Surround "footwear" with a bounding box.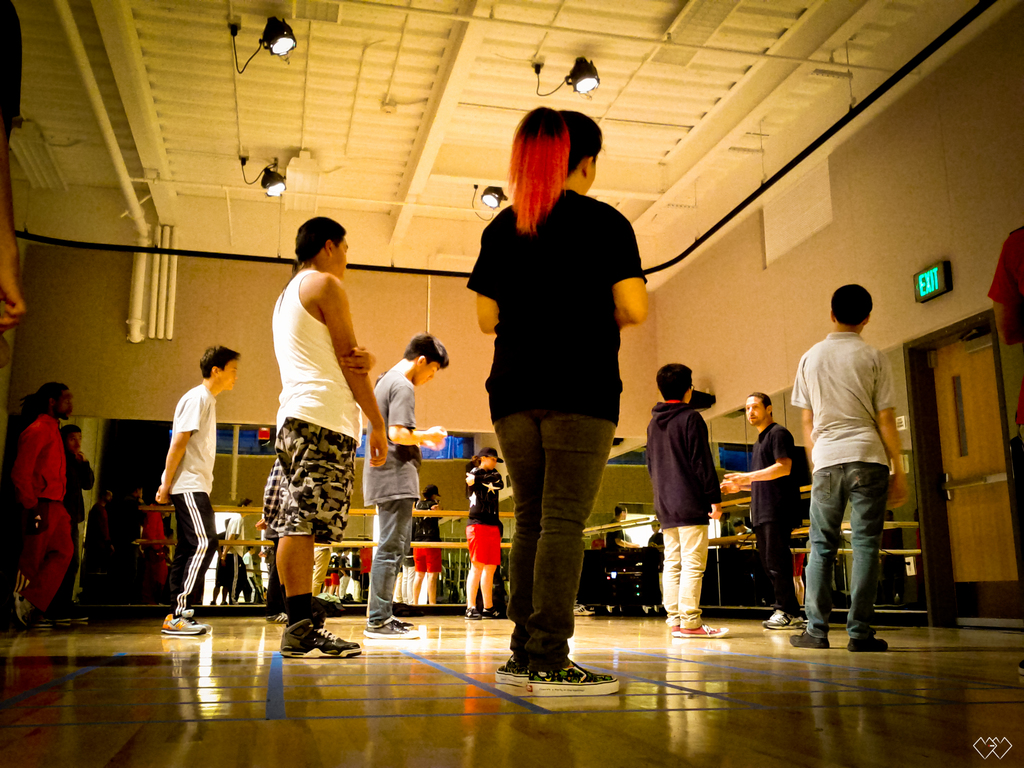
503, 635, 602, 701.
